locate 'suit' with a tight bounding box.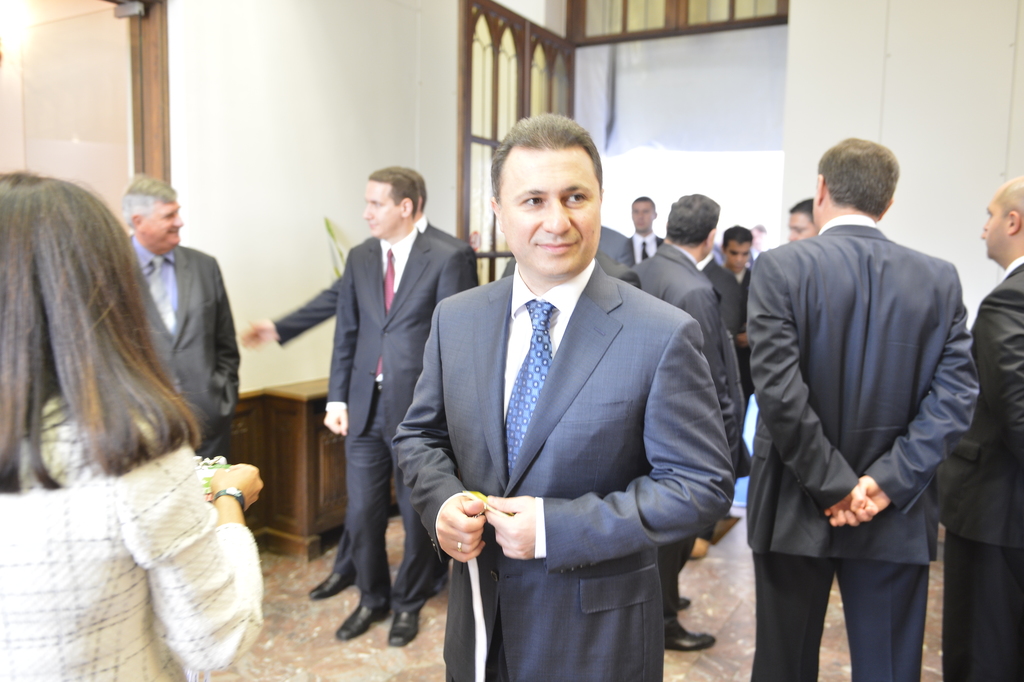
region(756, 135, 984, 681).
